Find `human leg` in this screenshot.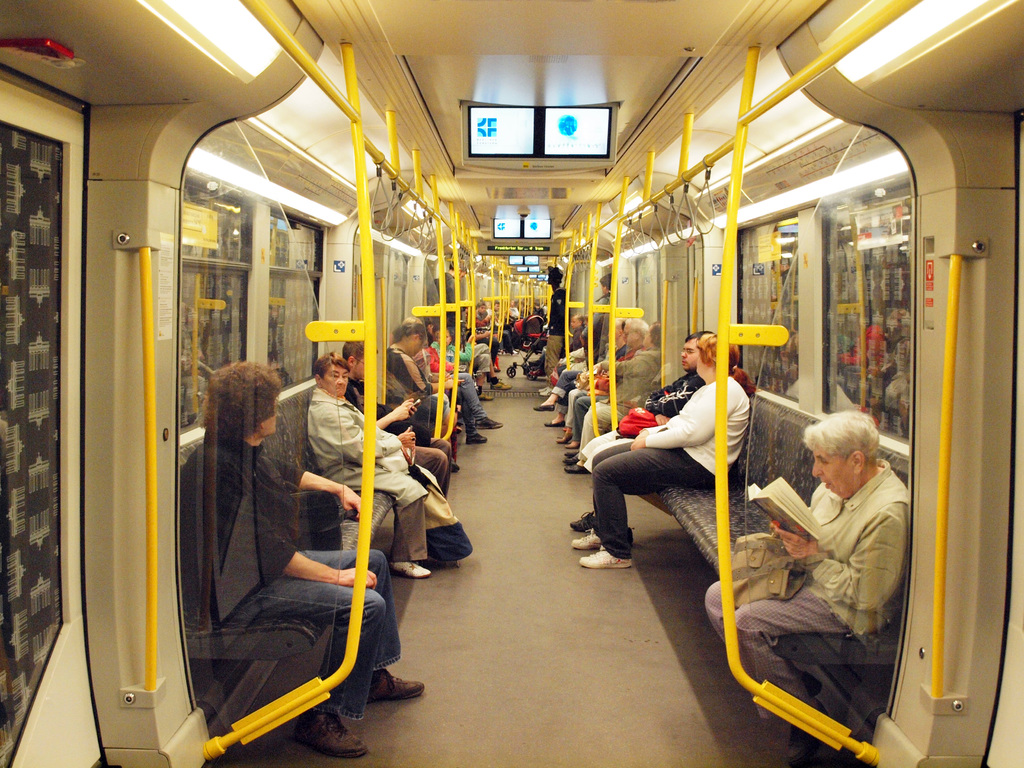
The bounding box for `human leg` is bbox(534, 373, 574, 412).
